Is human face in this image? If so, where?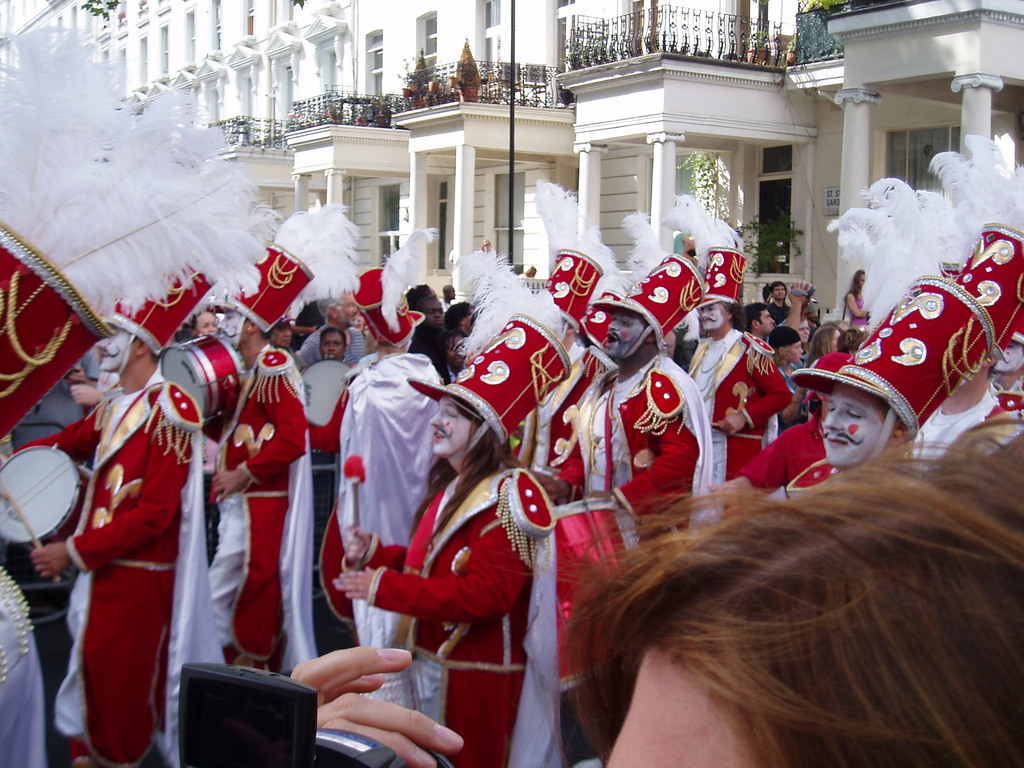
Yes, at 321/330/341/360.
